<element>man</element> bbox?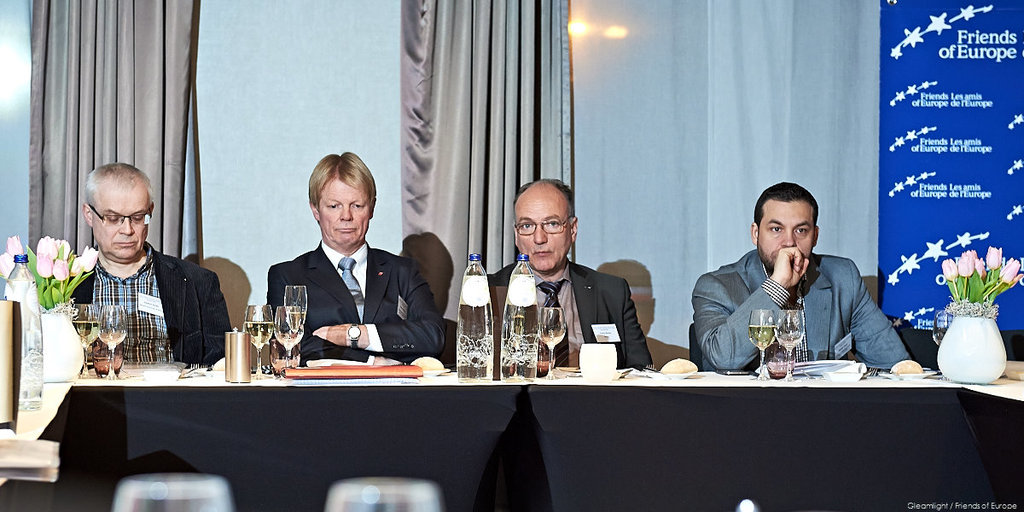
[689,184,915,372]
